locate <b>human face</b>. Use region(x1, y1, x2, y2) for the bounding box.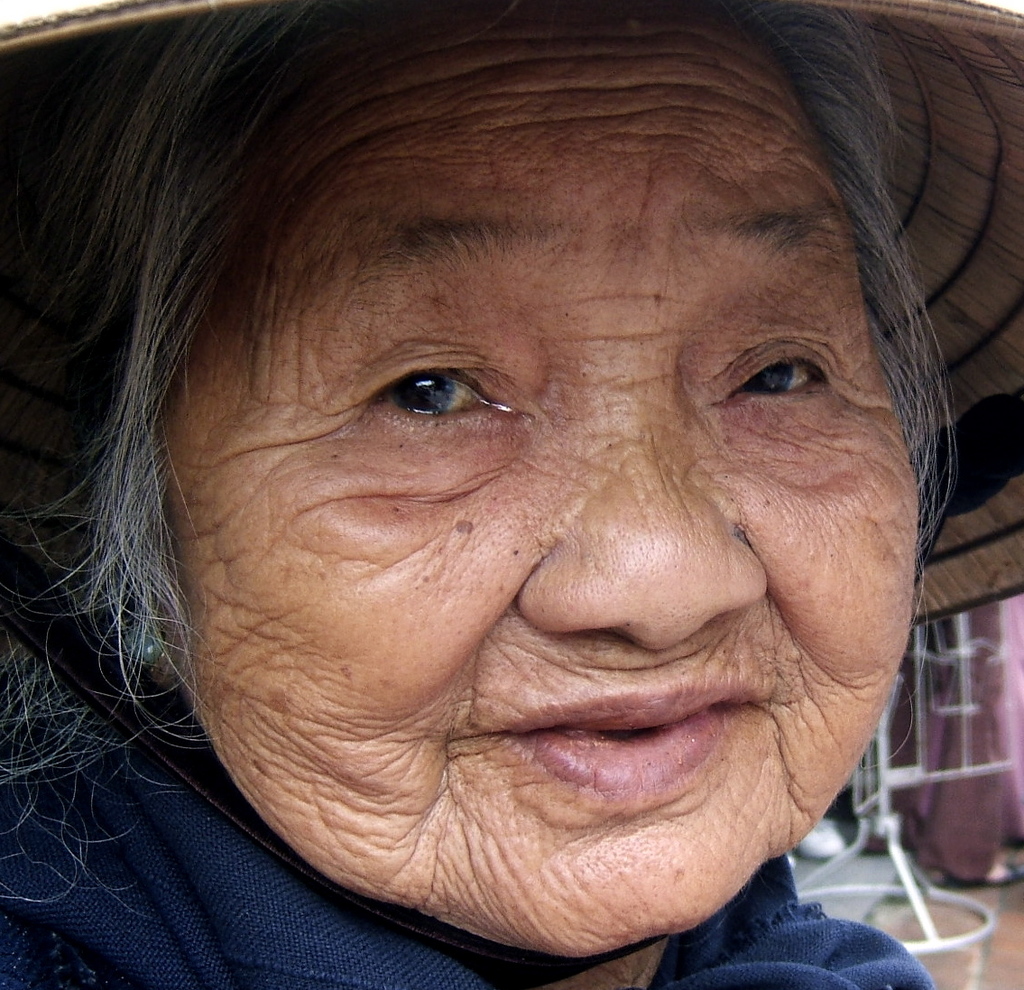
region(156, 5, 920, 964).
